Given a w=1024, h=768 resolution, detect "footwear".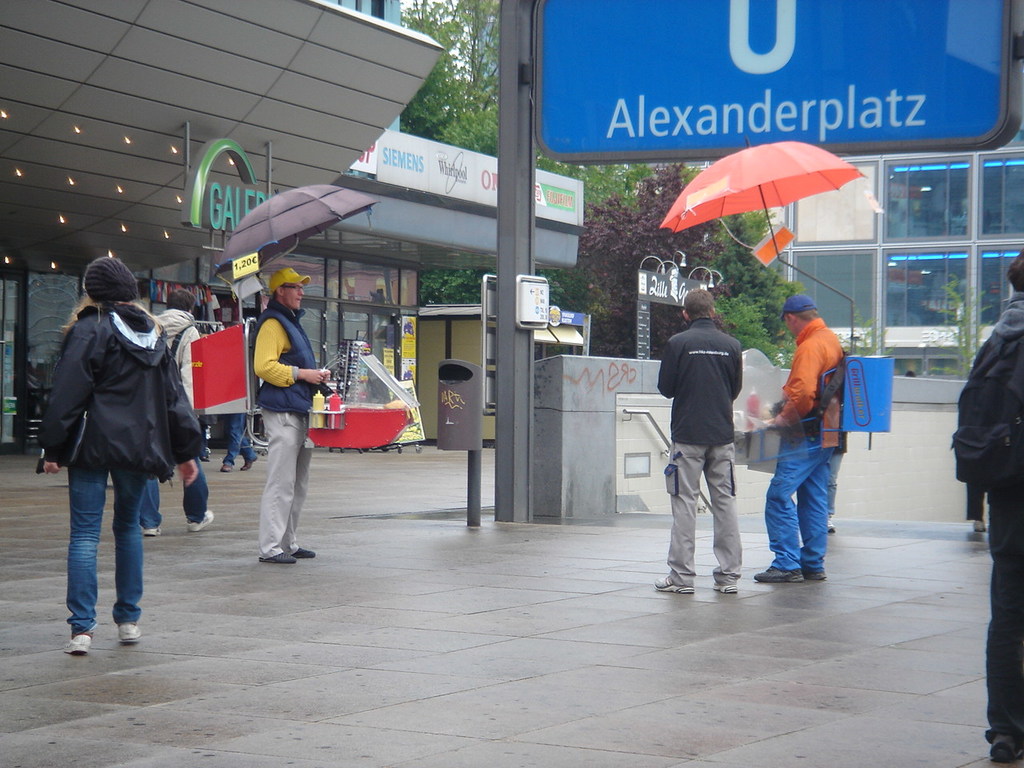
bbox(793, 574, 825, 582).
